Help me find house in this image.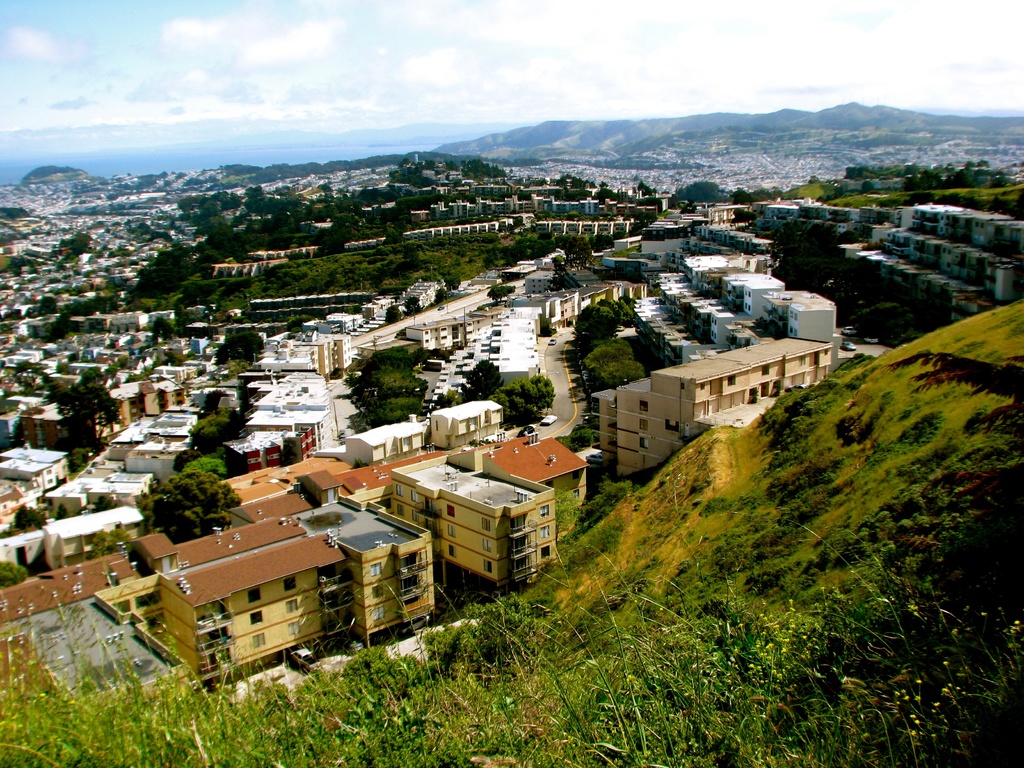
Found it: 679,256,700,282.
